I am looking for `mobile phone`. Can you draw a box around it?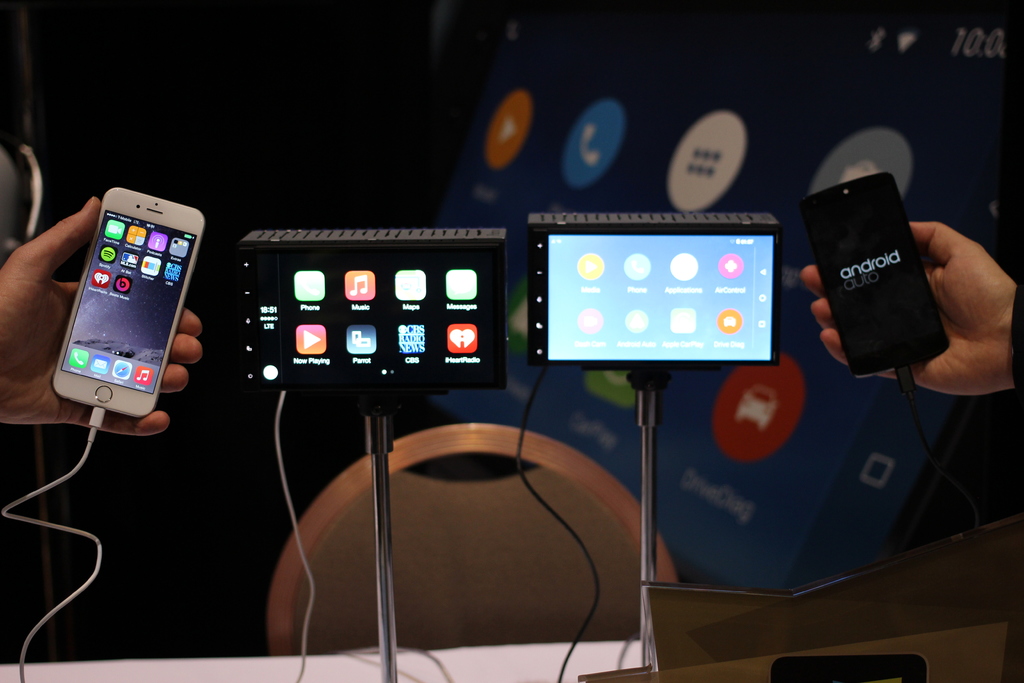
Sure, the bounding box is {"left": 799, "top": 173, "right": 947, "bottom": 378}.
